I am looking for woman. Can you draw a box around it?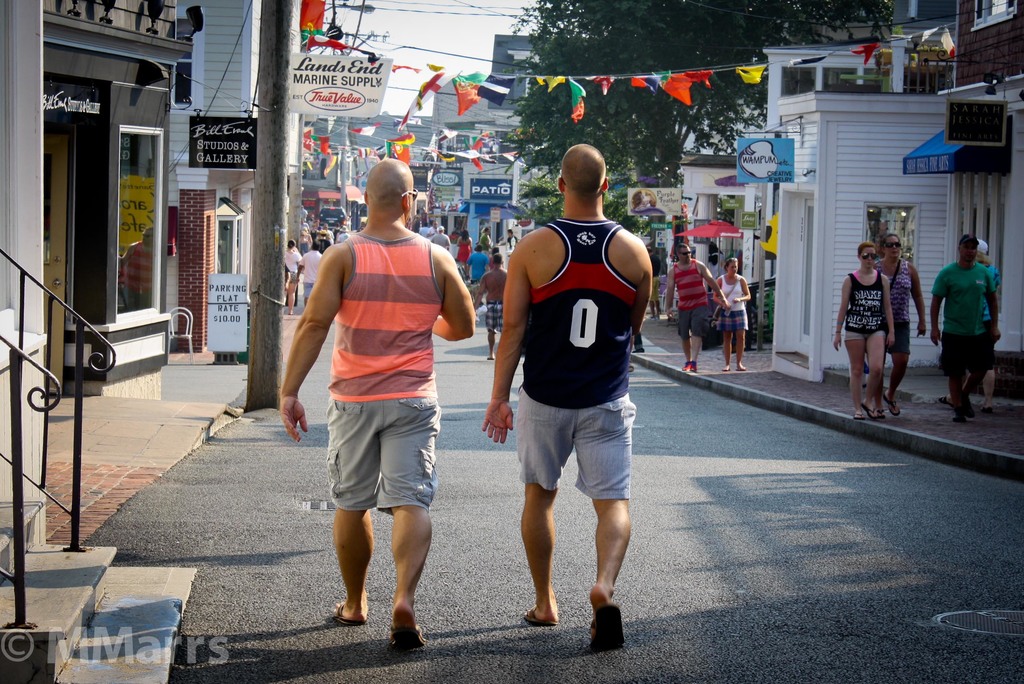
Sure, the bounding box is [left=937, top=237, right=1001, bottom=413].
